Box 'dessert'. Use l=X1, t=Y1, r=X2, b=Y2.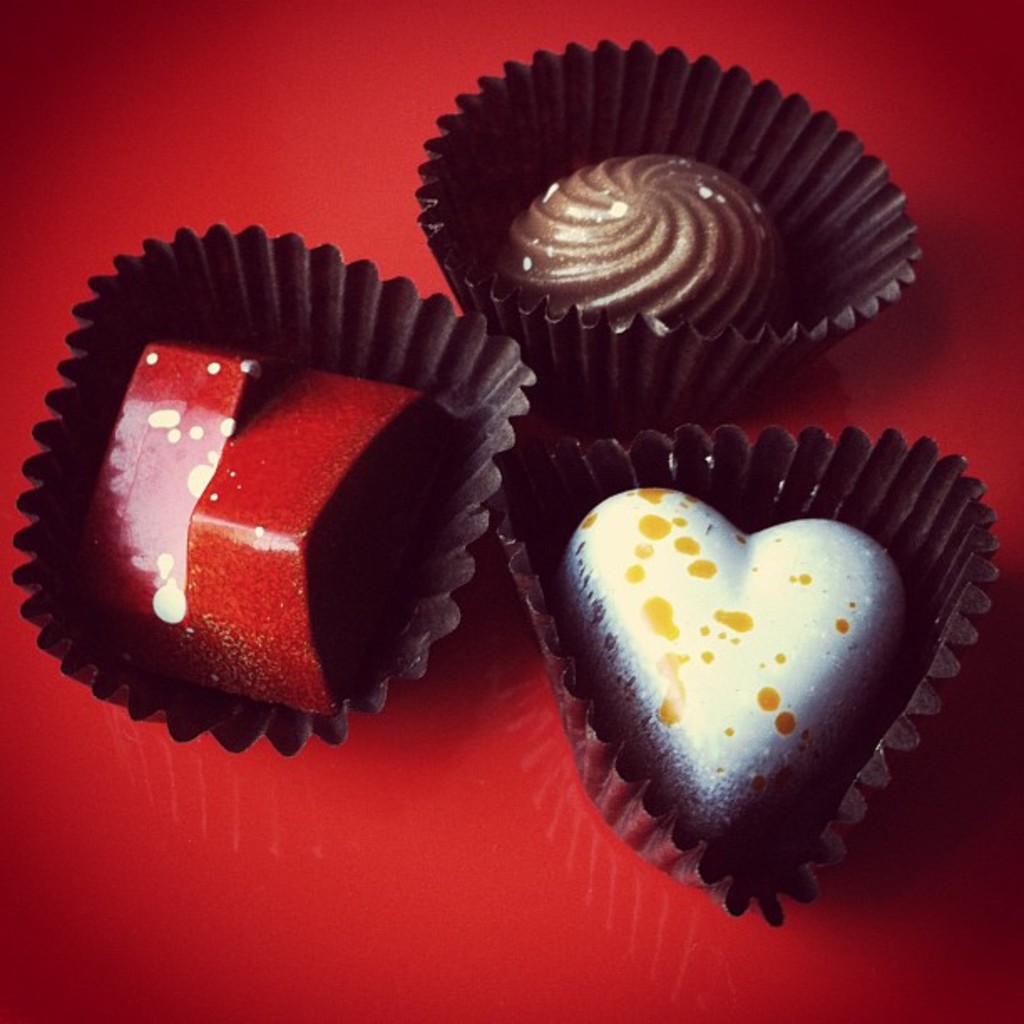
l=495, t=149, r=778, b=350.
